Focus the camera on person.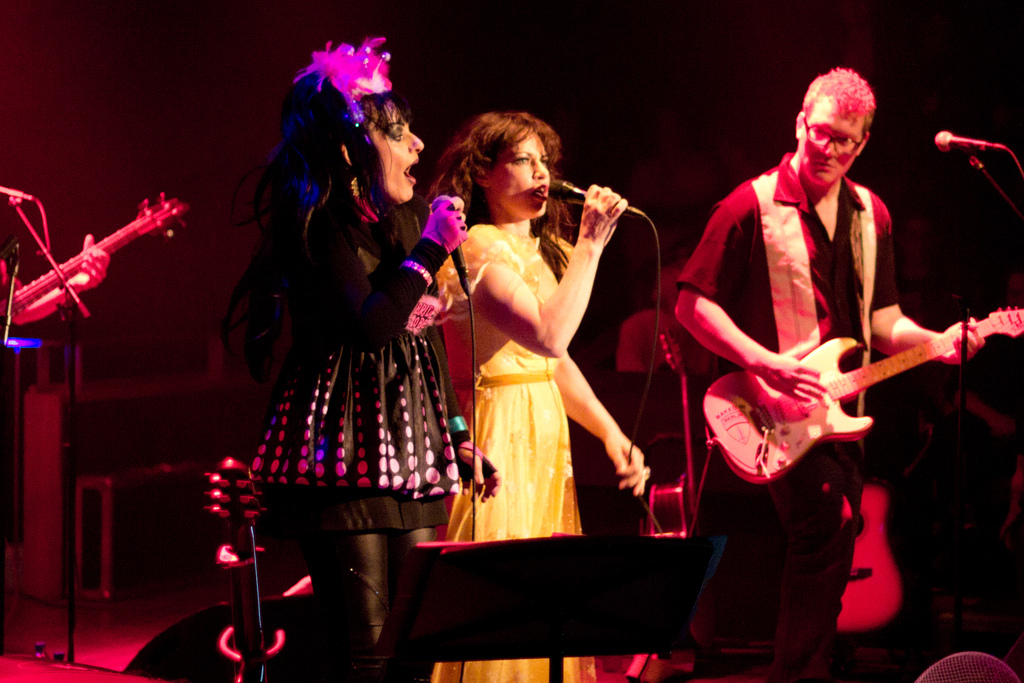
Focus region: bbox(423, 111, 651, 682).
